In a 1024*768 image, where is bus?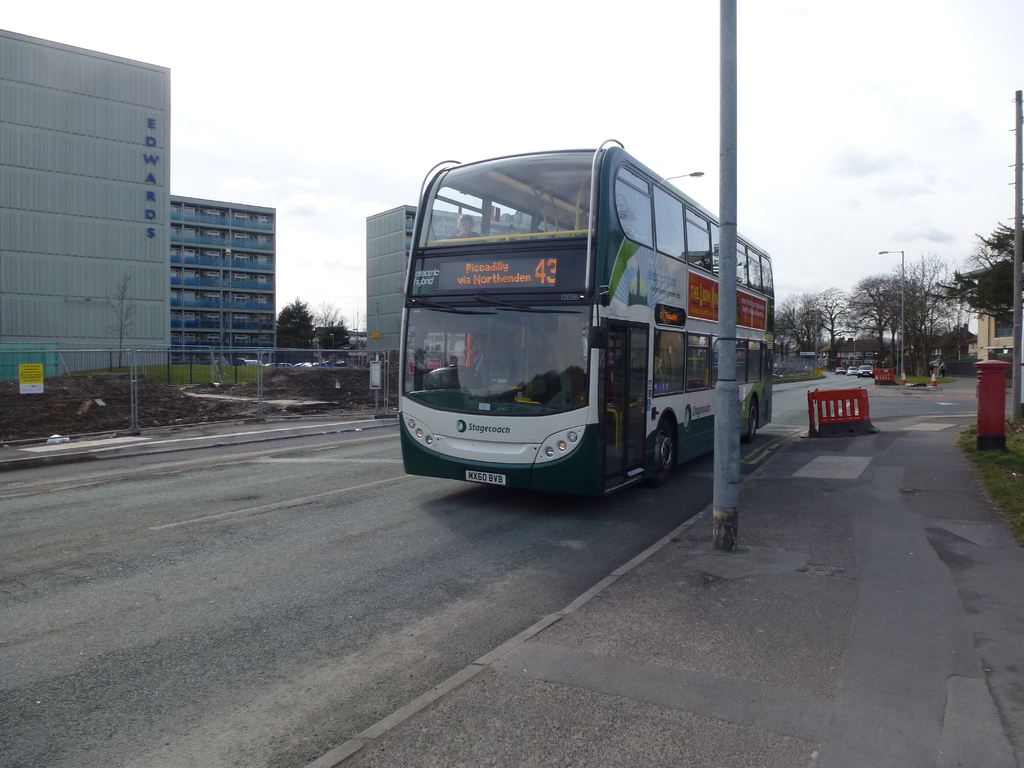
select_region(393, 138, 775, 488).
